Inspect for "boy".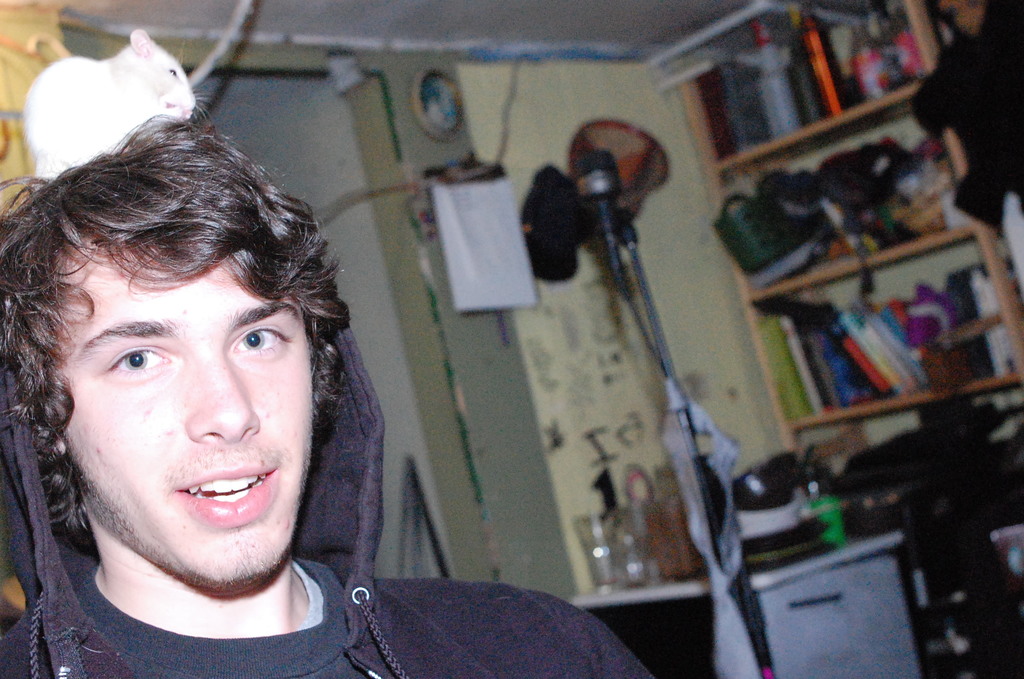
Inspection: l=0, t=112, r=657, b=678.
